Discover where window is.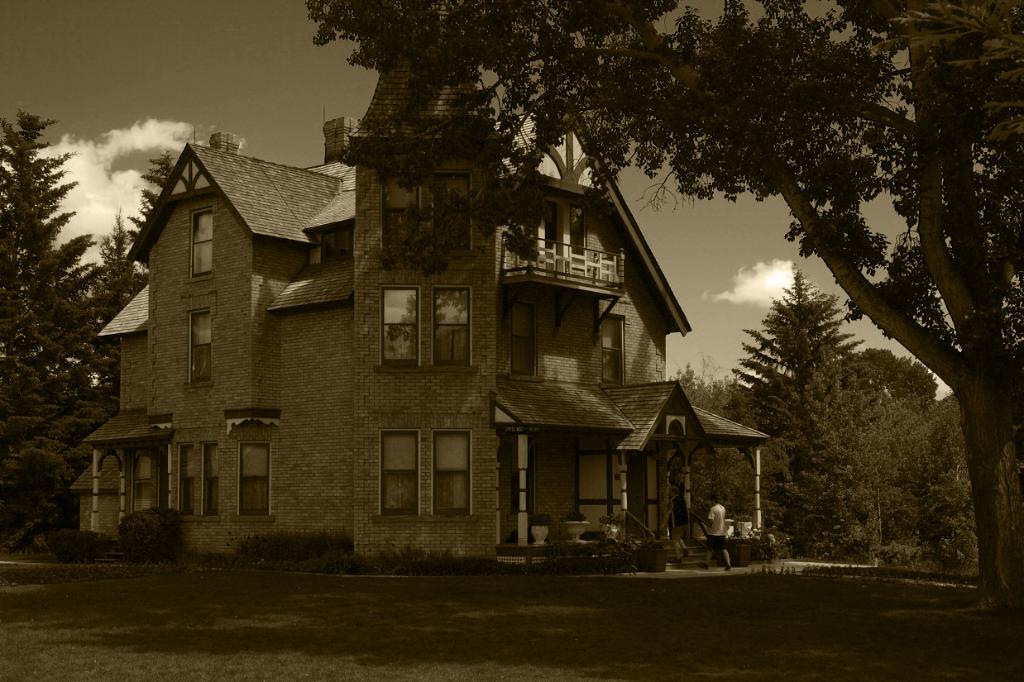
Discovered at [left=370, top=289, right=482, bottom=373].
